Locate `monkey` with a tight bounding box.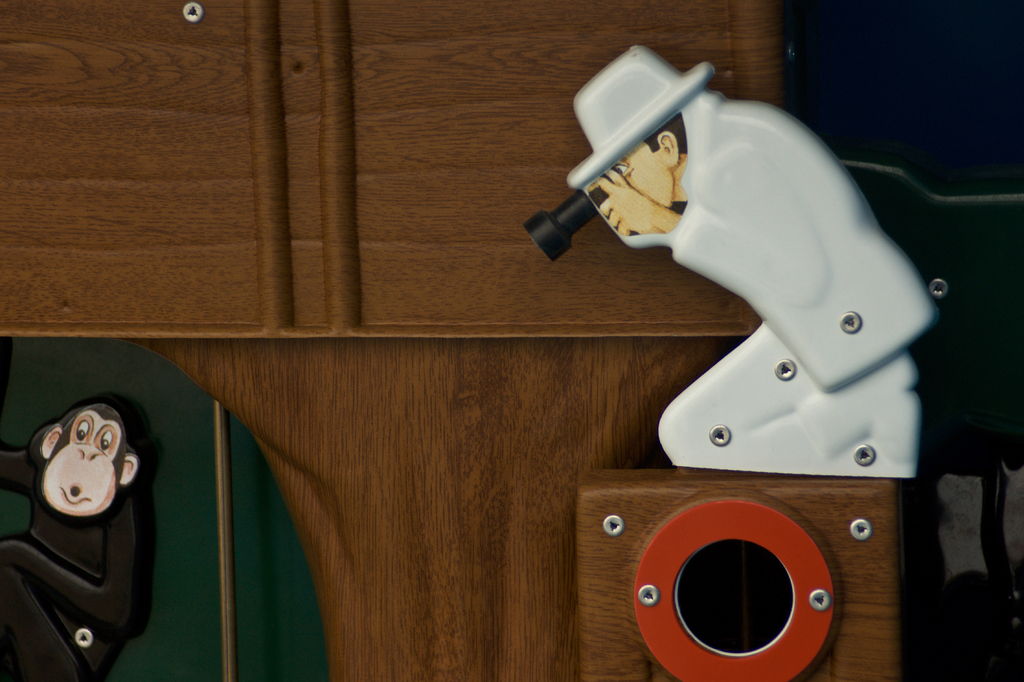
(left=0, top=399, right=136, bottom=680).
